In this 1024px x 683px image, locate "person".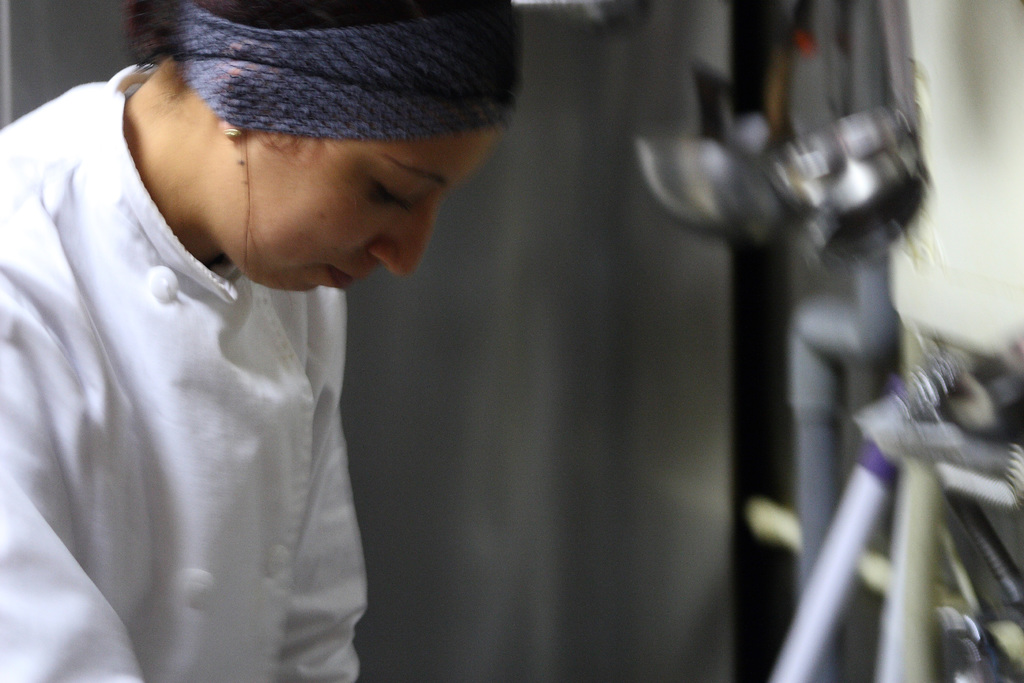
Bounding box: region(0, 0, 525, 680).
